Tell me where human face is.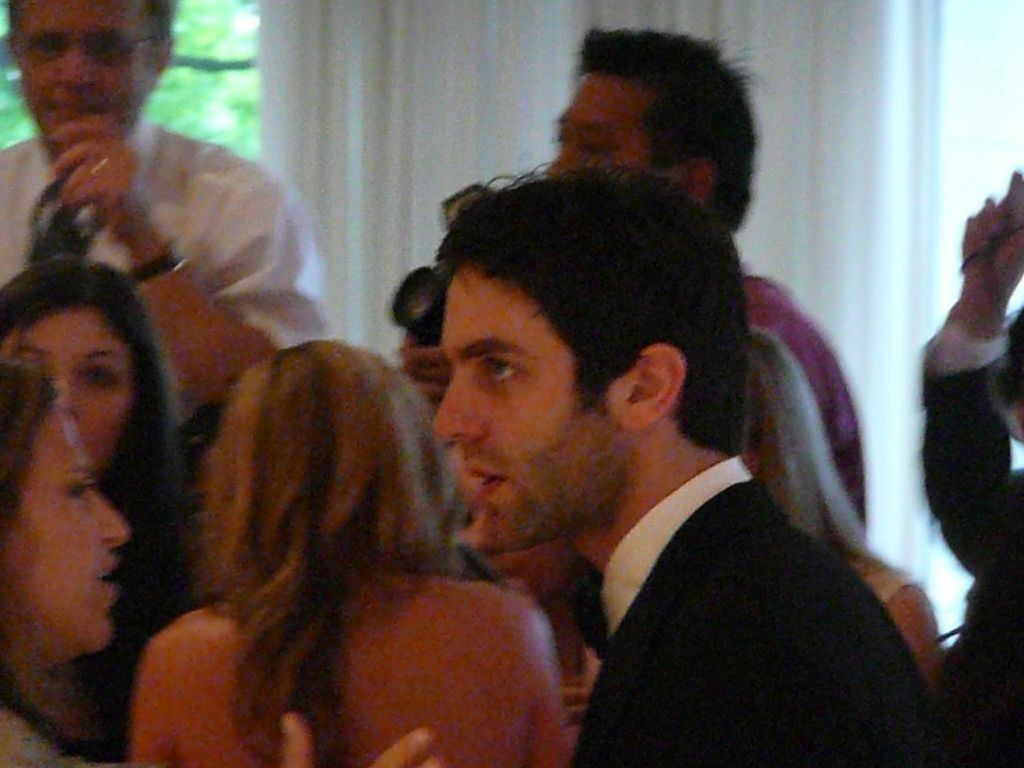
human face is at 0:310:140:470.
